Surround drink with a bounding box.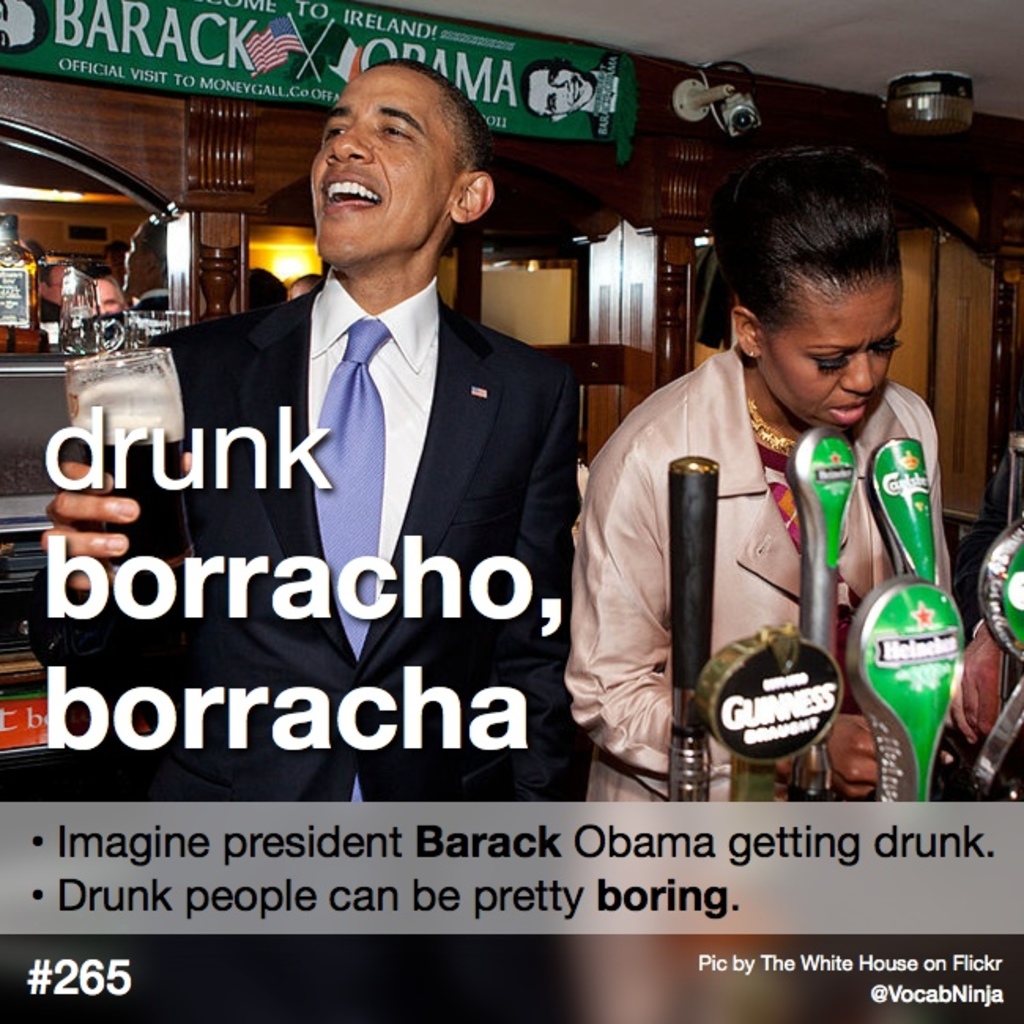
71,436,180,558.
